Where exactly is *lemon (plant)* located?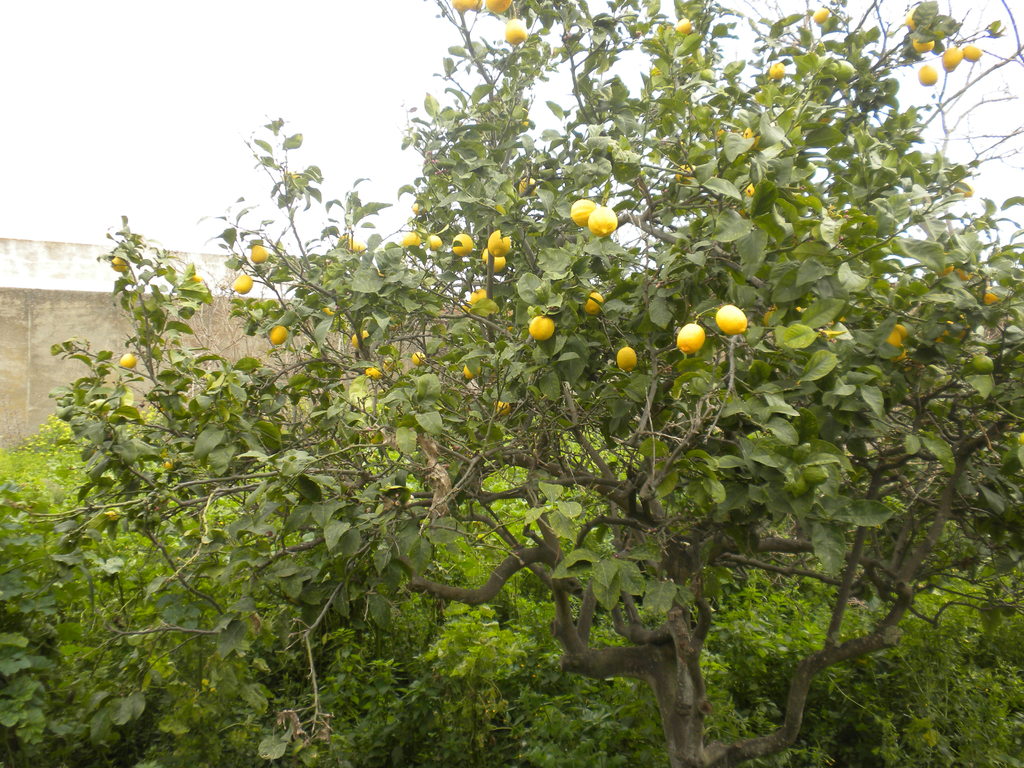
Its bounding box is <bbox>916, 68, 937, 88</bbox>.
